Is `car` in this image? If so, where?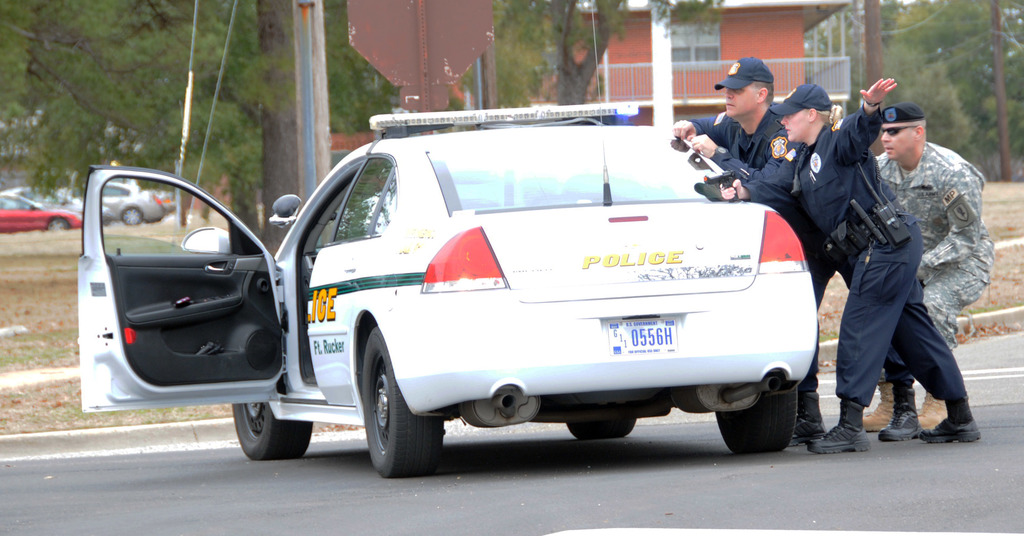
Yes, at {"x1": 0, "y1": 183, "x2": 108, "y2": 226}.
